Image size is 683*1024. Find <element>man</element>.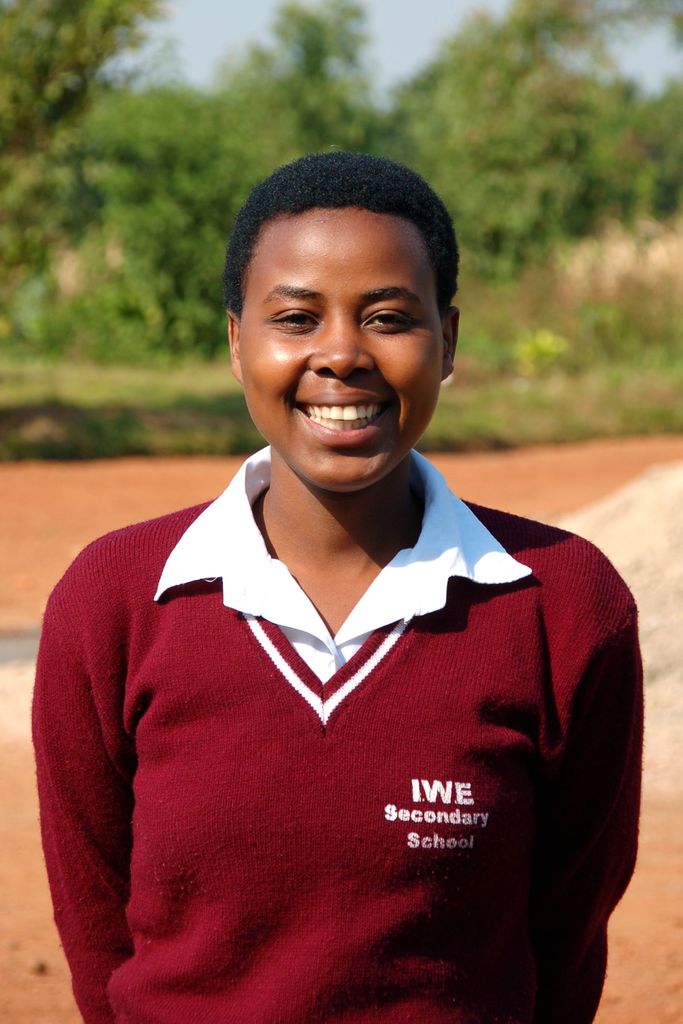
x1=32, y1=150, x2=644, y2=1023.
